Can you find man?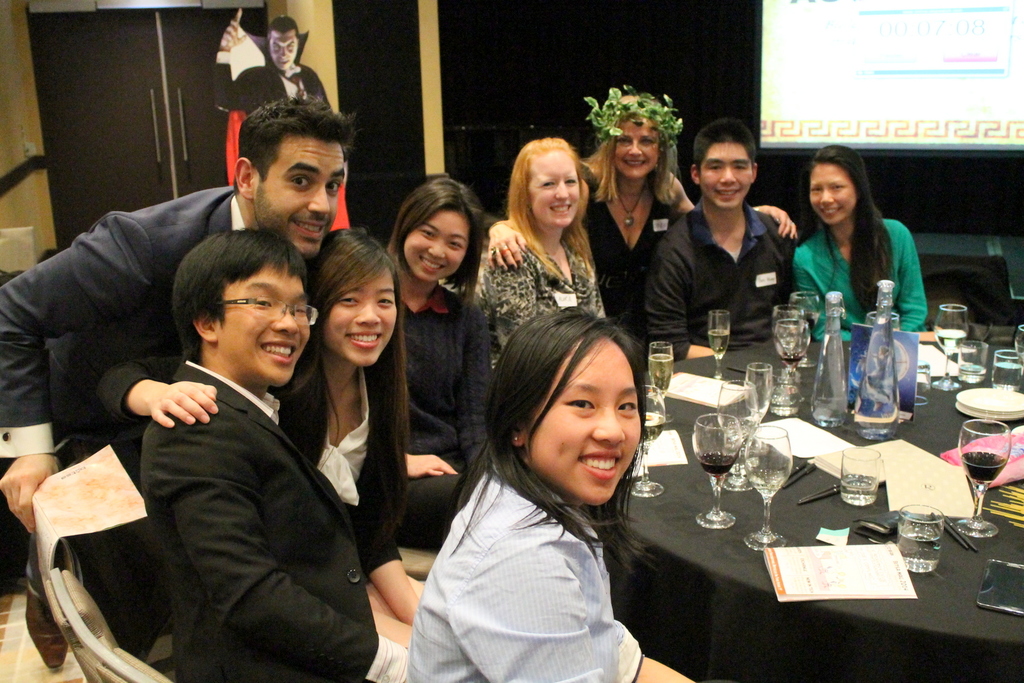
Yes, bounding box: box=[138, 228, 425, 682].
